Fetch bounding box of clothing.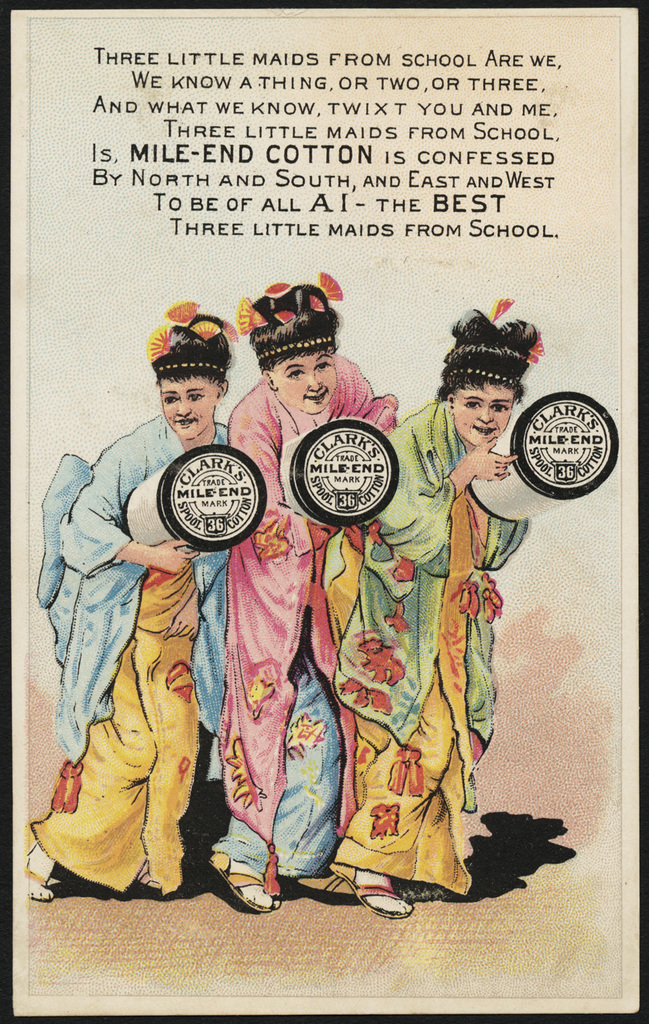
Bbox: x1=220 y1=365 x2=401 y2=873.
